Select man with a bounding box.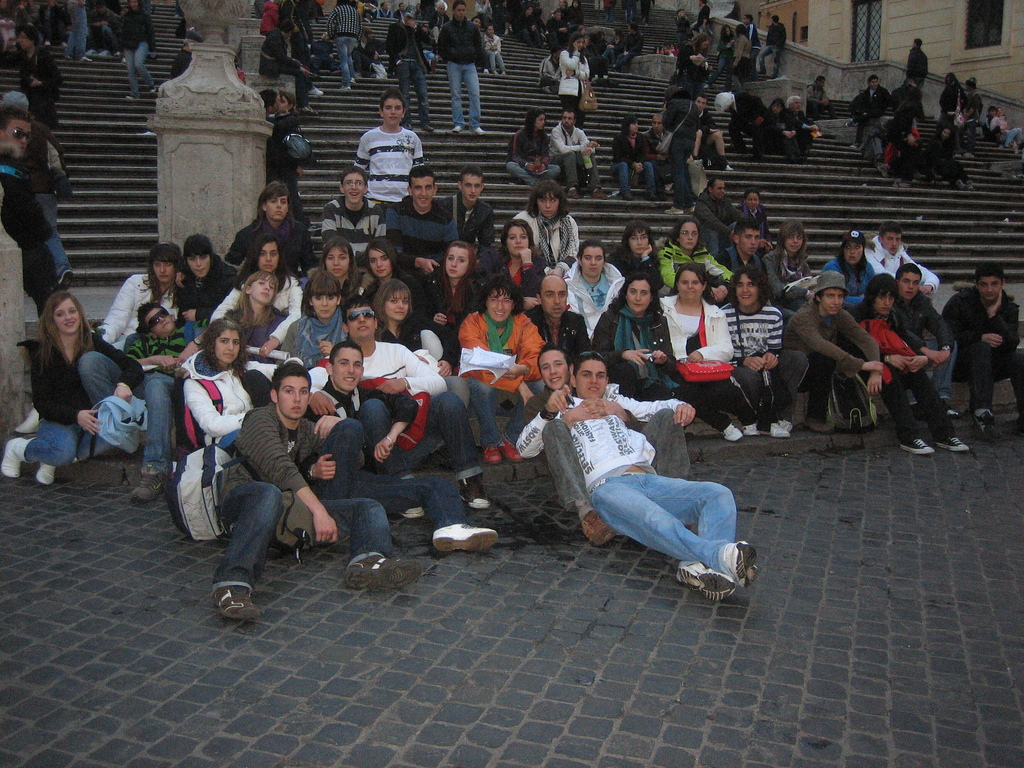
(633,111,674,197).
